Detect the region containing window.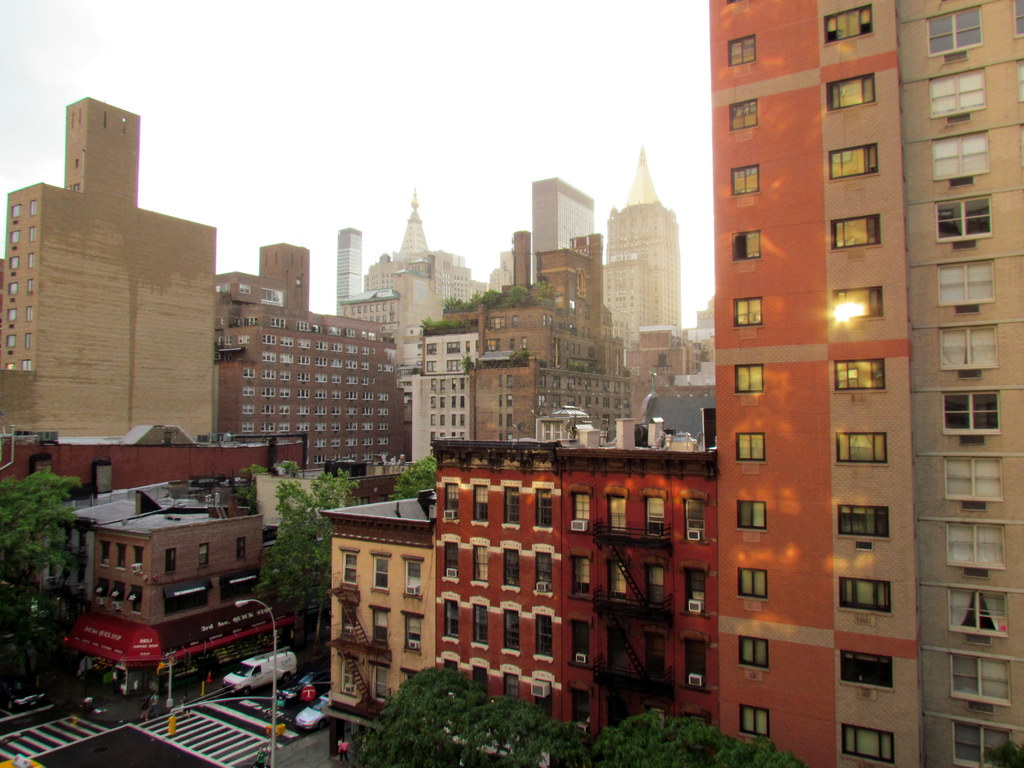
pyautogui.locateOnScreen(28, 198, 34, 213).
